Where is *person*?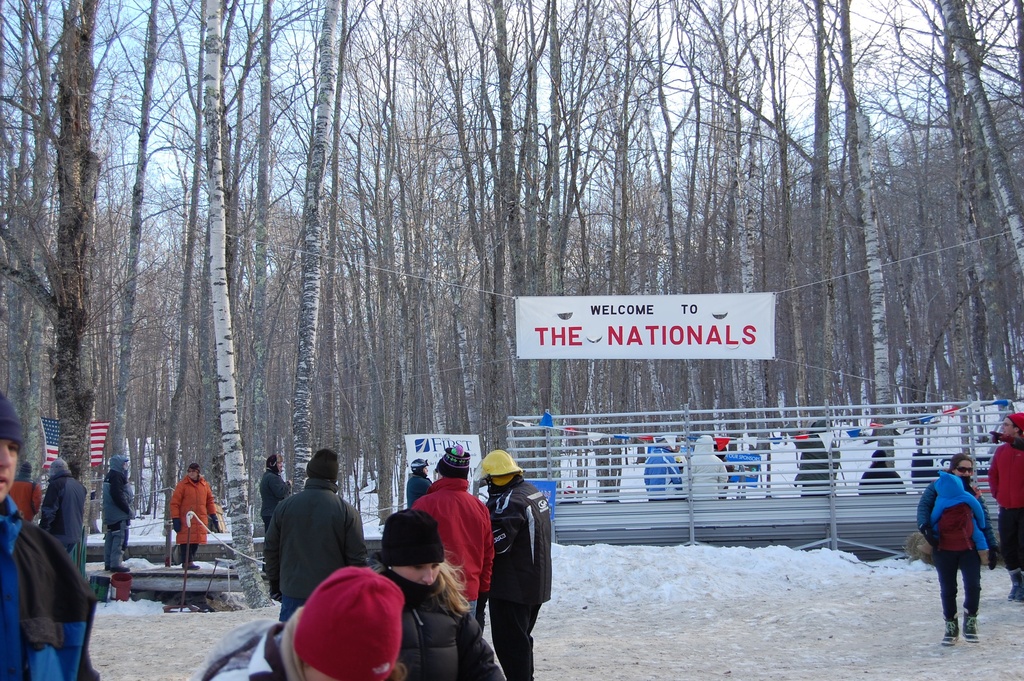
x1=485 y1=447 x2=552 y2=680.
